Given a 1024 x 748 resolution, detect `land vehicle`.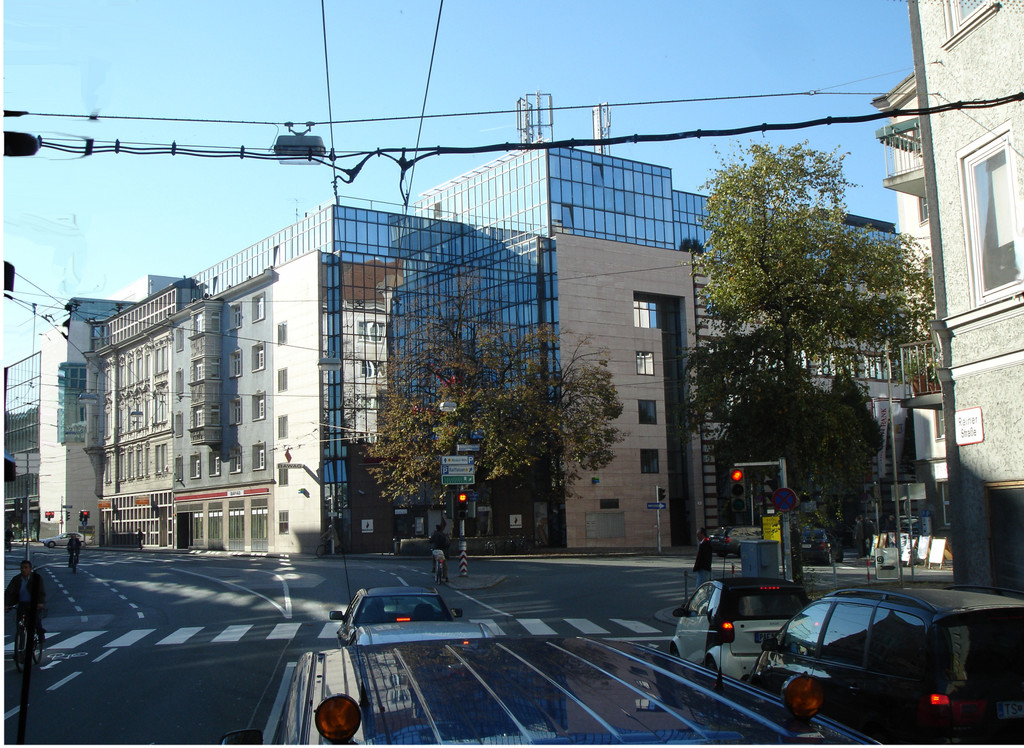
(x1=333, y1=582, x2=465, y2=641).
